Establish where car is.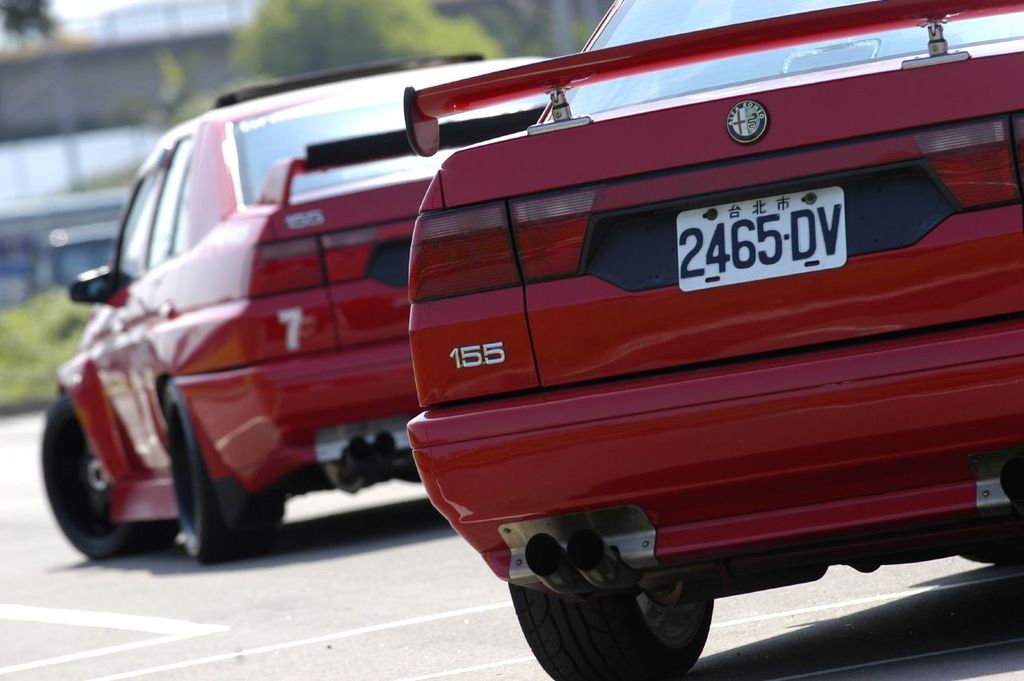
Established at x1=48 y1=126 x2=490 y2=587.
